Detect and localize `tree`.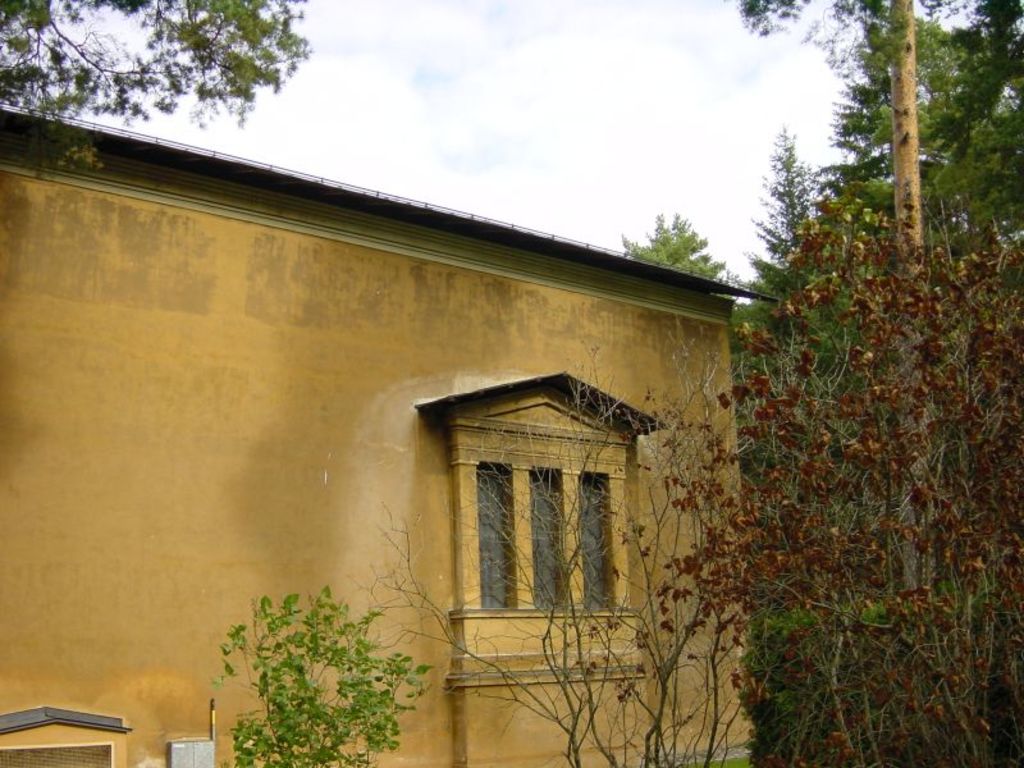
Localized at [x1=716, y1=72, x2=993, y2=700].
